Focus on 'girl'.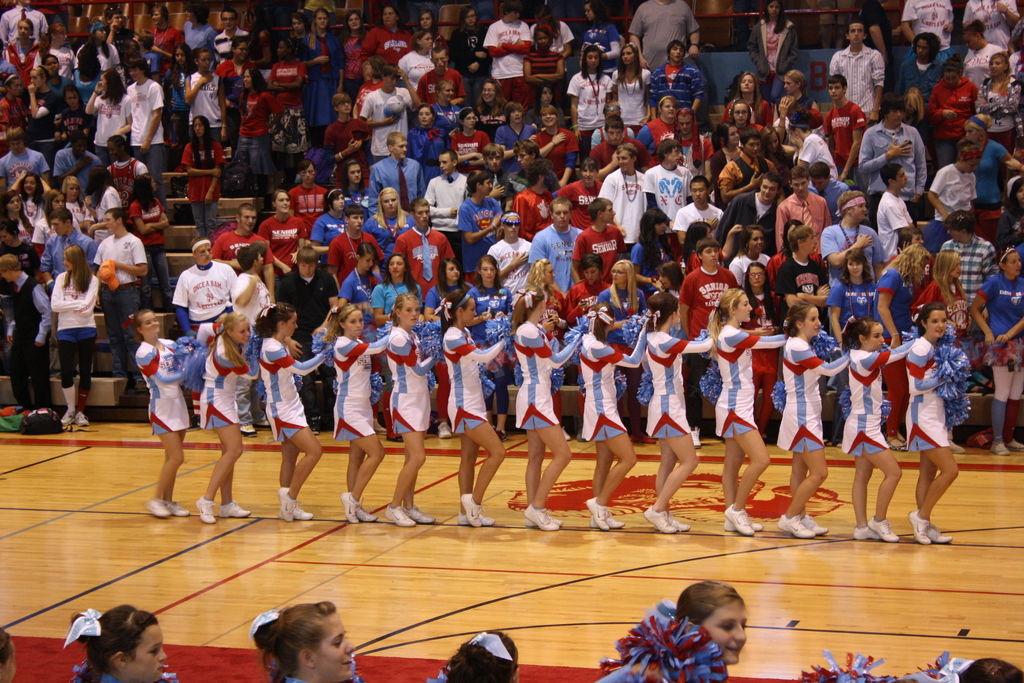
Focused at [left=429, top=629, right=522, bottom=682].
